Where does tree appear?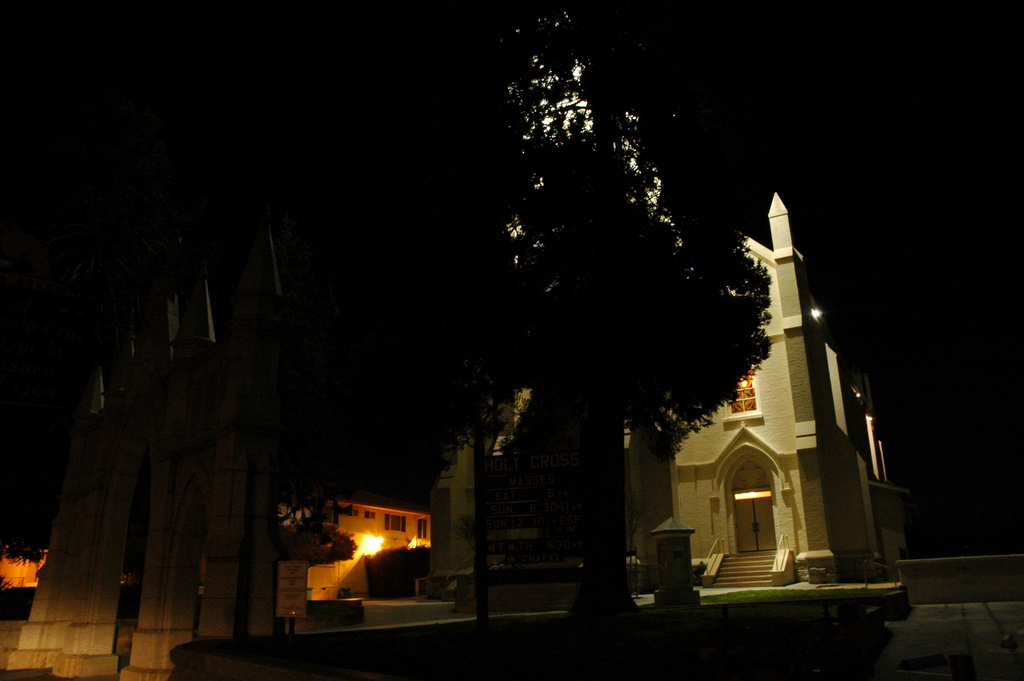
Appears at locate(0, 432, 65, 566).
